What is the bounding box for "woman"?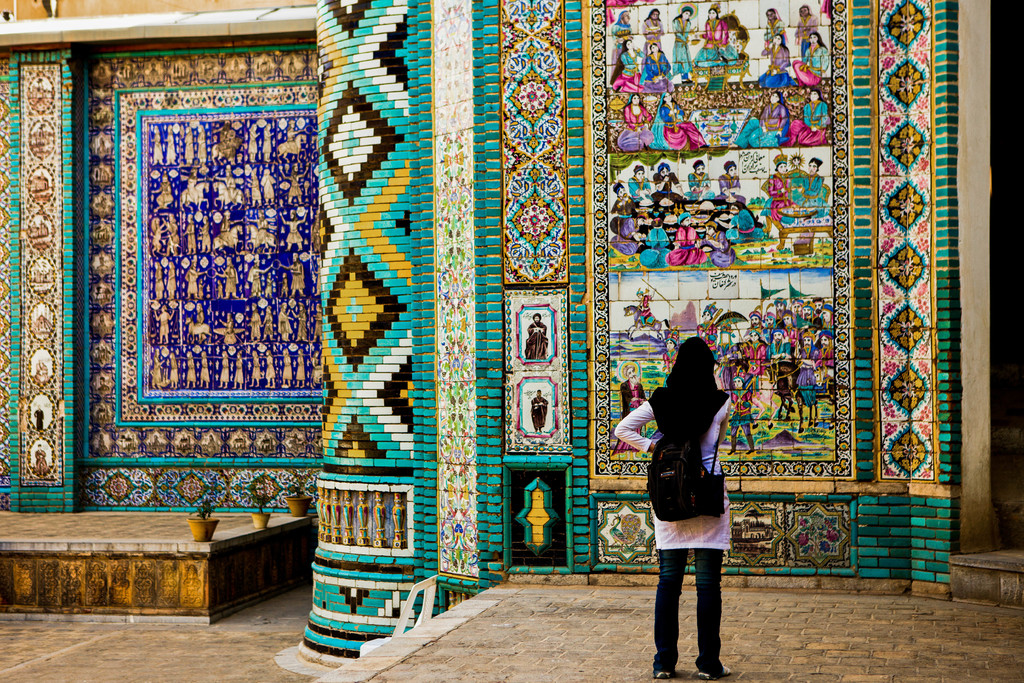
(x1=614, y1=94, x2=656, y2=148).
